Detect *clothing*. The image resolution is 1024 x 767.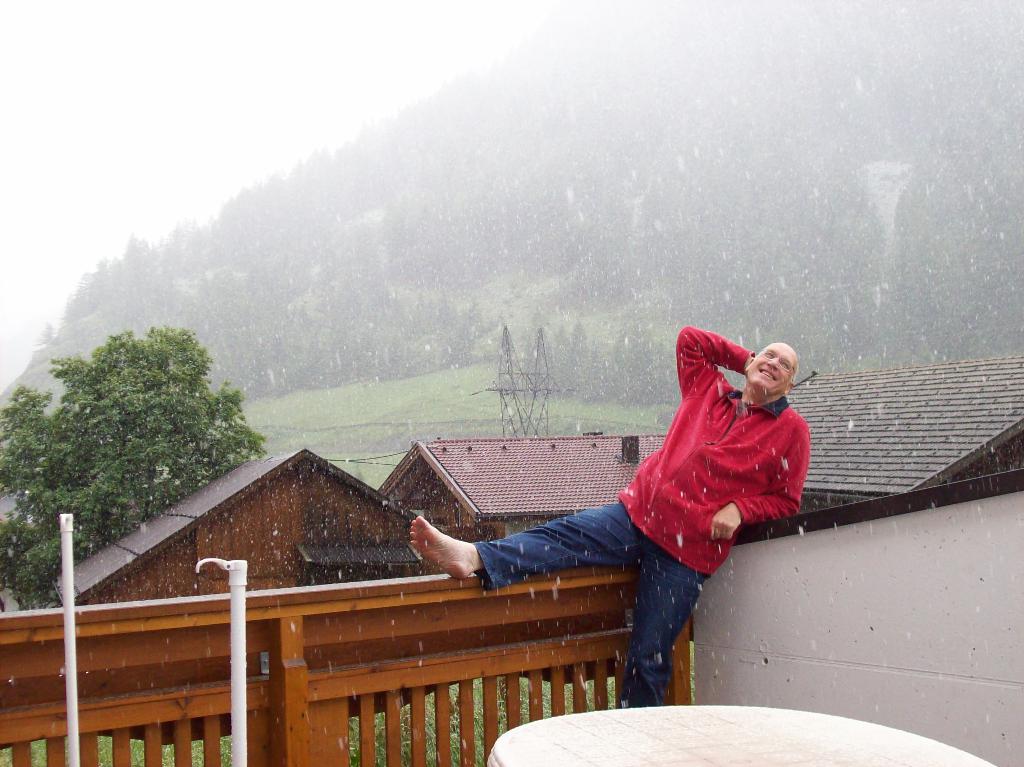
x1=472 y1=327 x2=813 y2=711.
